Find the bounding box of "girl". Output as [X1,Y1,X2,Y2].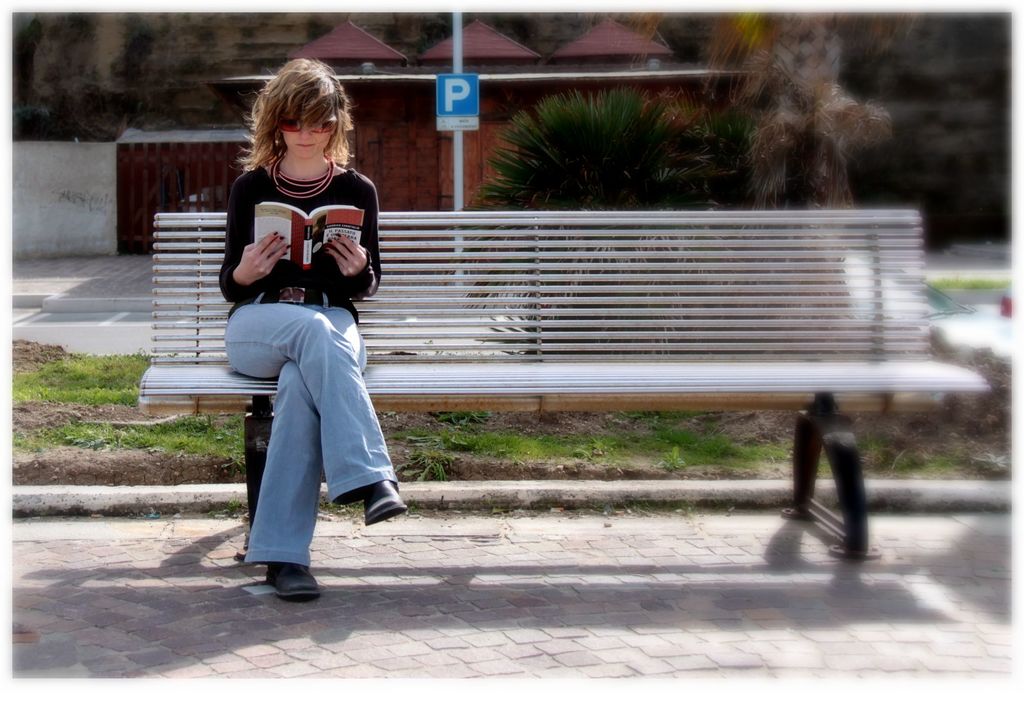
[218,57,412,602].
